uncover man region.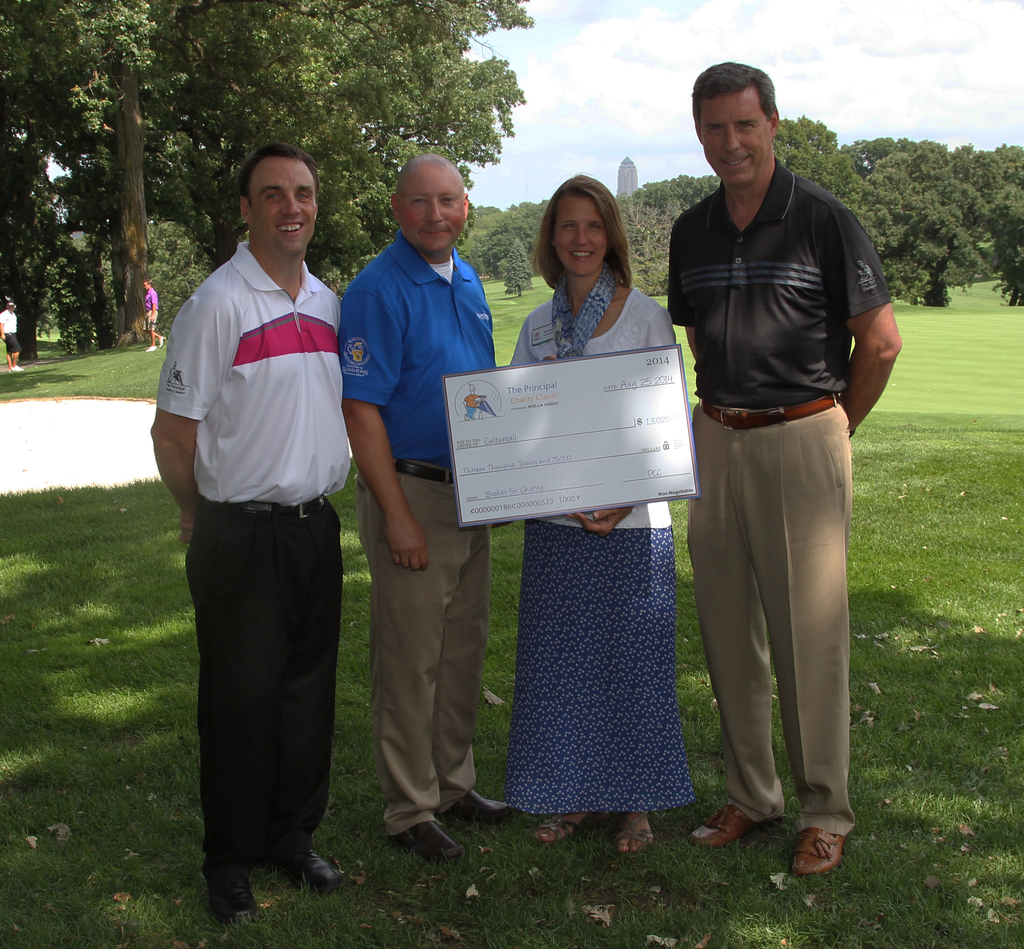
Uncovered: crop(336, 150, 511, 863).
